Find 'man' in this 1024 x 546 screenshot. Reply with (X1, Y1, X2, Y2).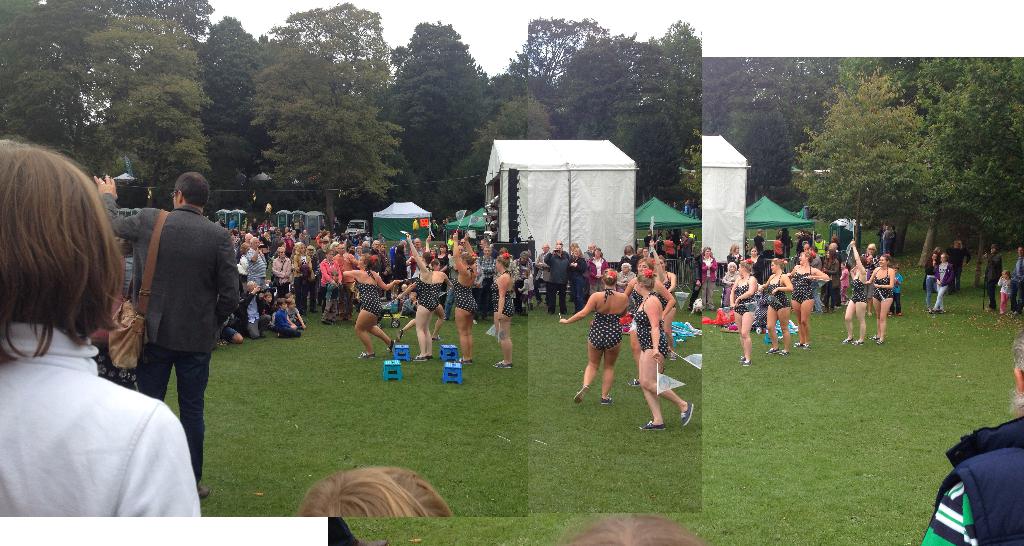
(753, 229, 766, 254).
